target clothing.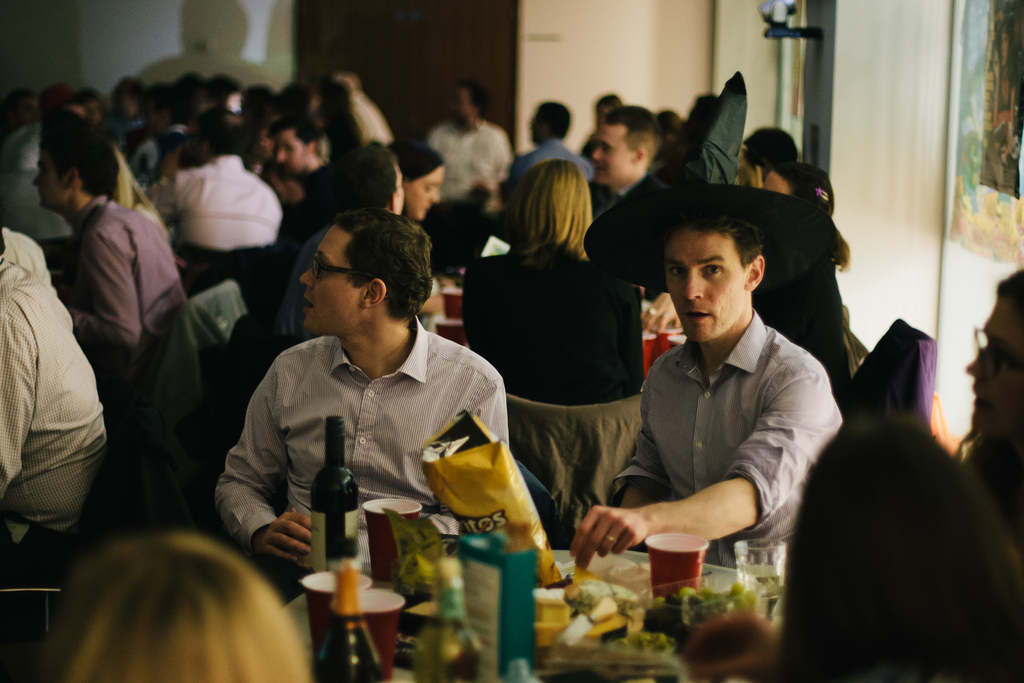
Target region: <box>59,193,195,396</box>.
